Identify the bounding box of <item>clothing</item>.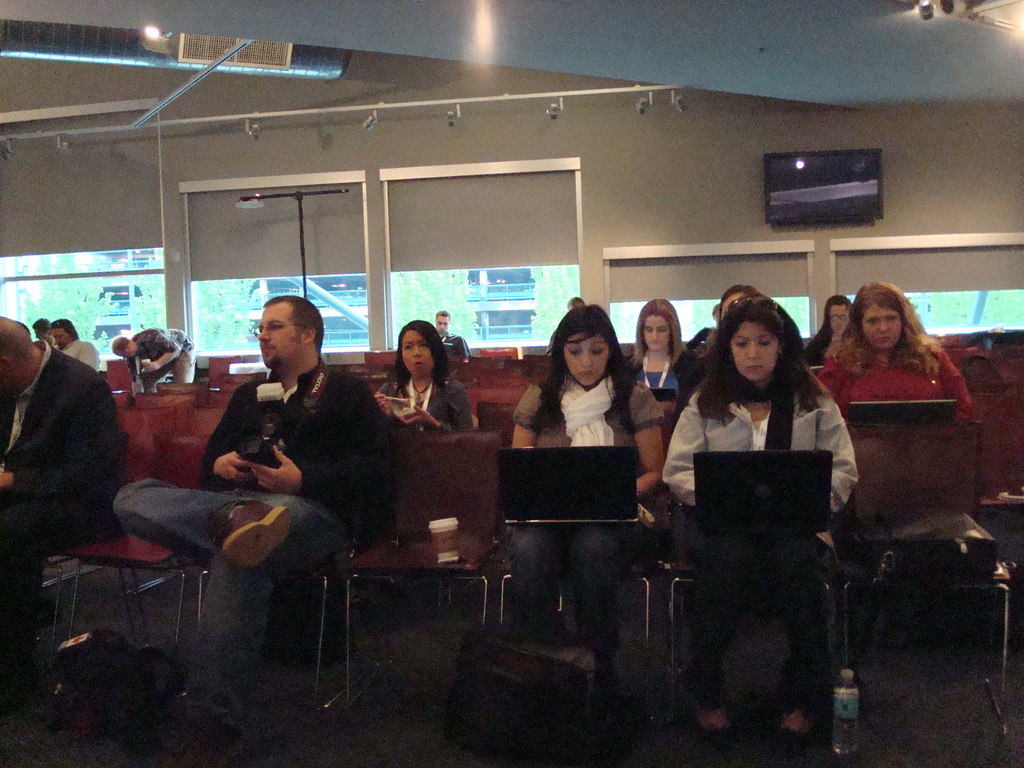
bbox(56, 336, 106, 371).
